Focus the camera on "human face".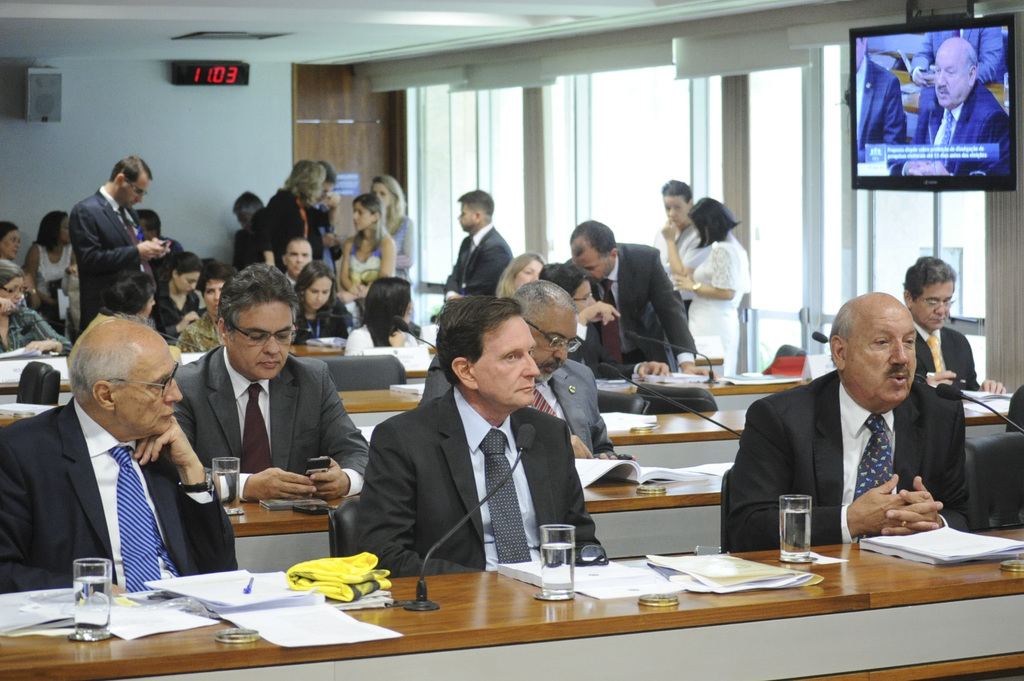
Focus region: BBox(0, 273, 21, 309).
